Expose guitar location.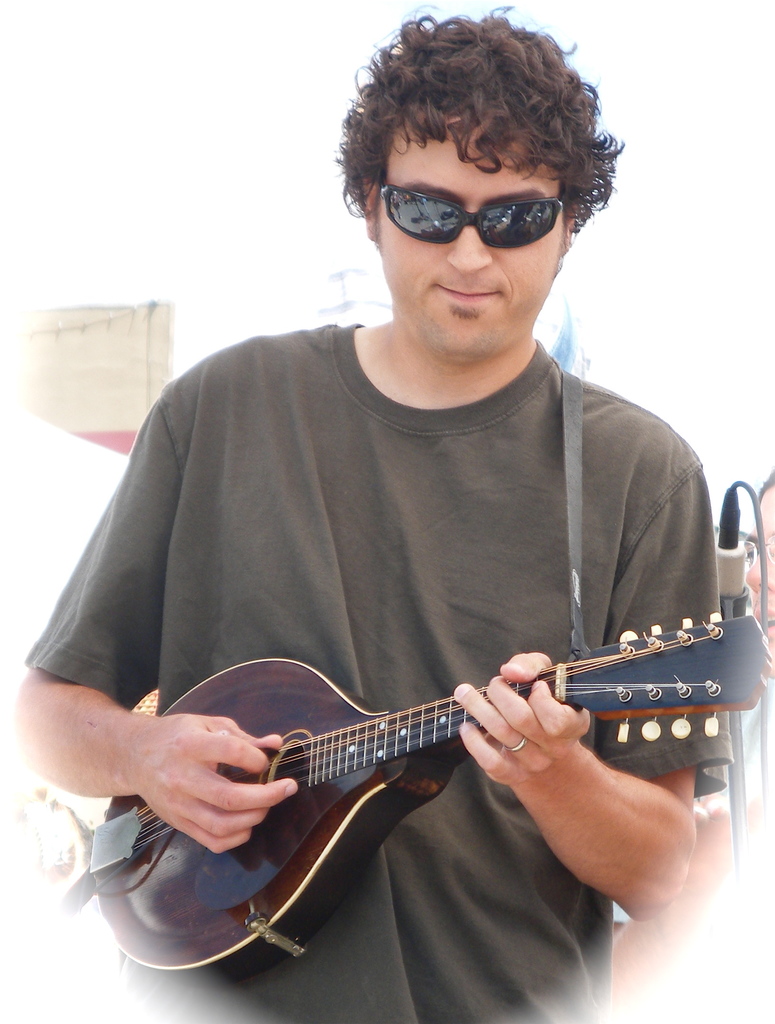
Exposed at box(76, 617, 774, 995).
